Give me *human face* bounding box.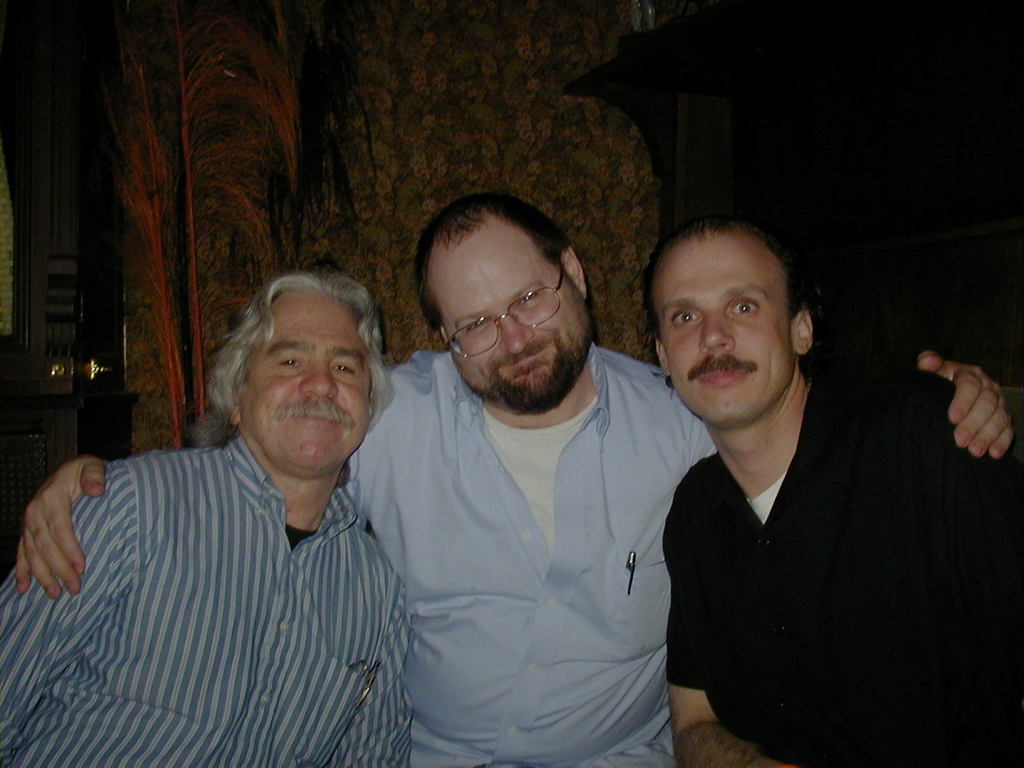
box=[442, 242, 614, 416].
